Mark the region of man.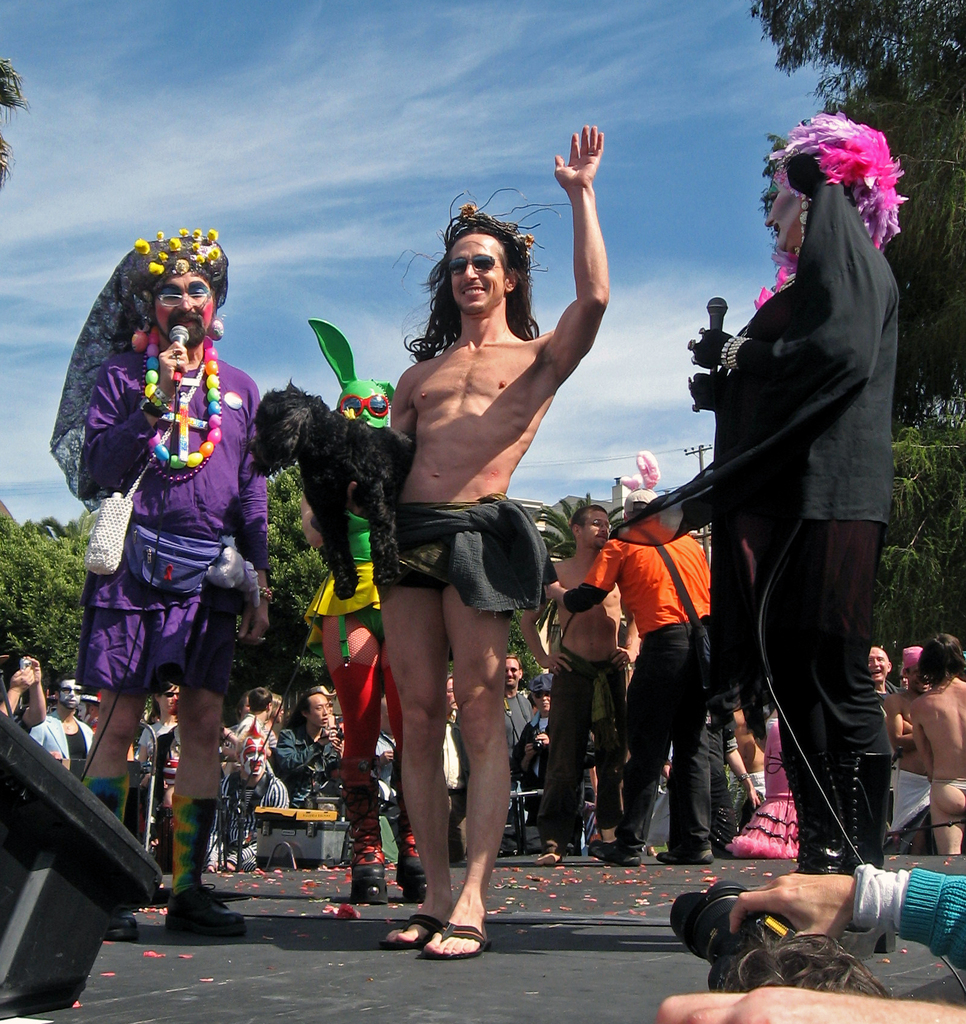
Region: locate(543, 485, 713, 868).
